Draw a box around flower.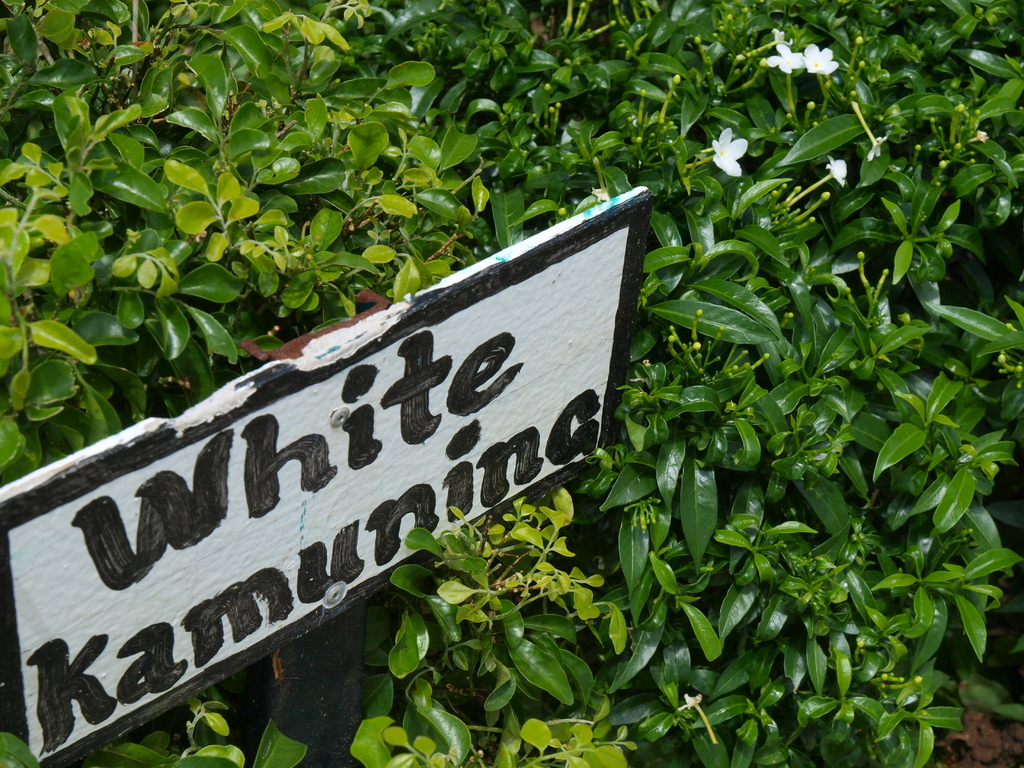
pyautogui.locateOnScreen(710, 122, 744, 182).
